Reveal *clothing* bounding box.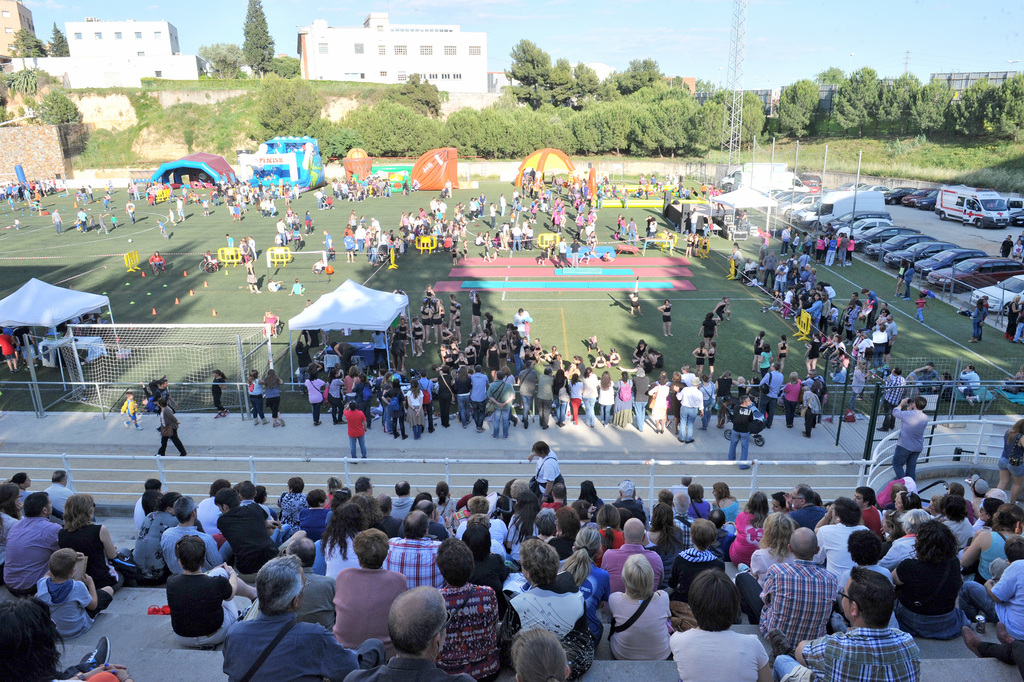
Revealed: box(899, 556, 963, 642).
